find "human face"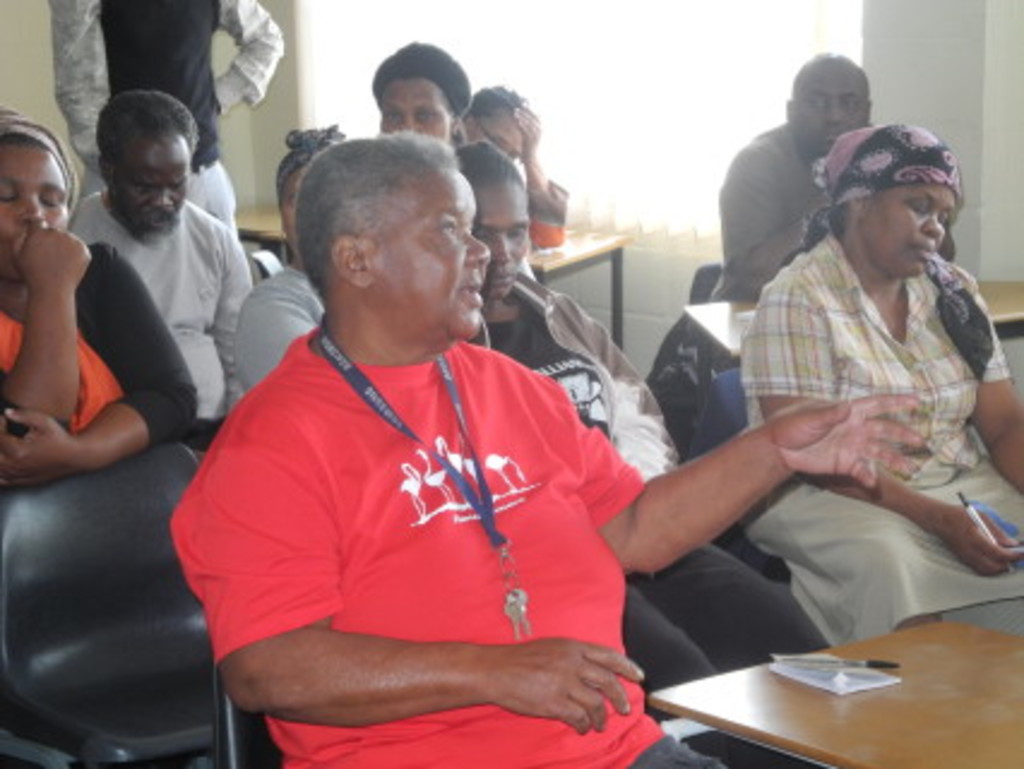
474, 115, 524, 159
